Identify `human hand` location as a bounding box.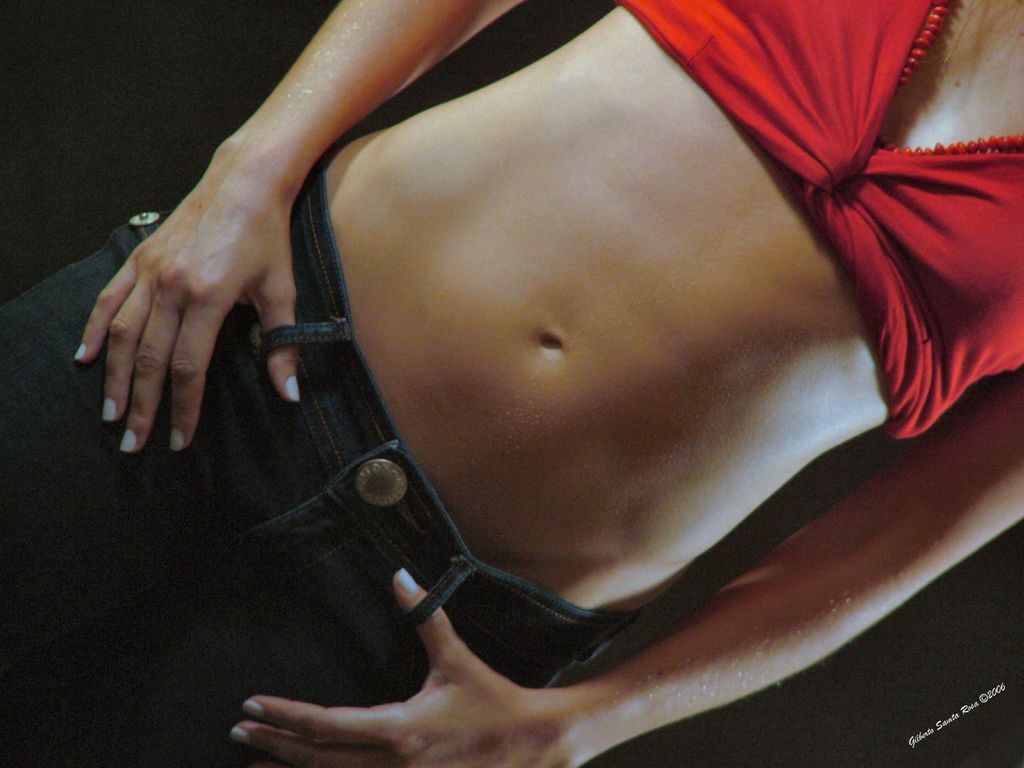
(227, 569, 575, 767).
